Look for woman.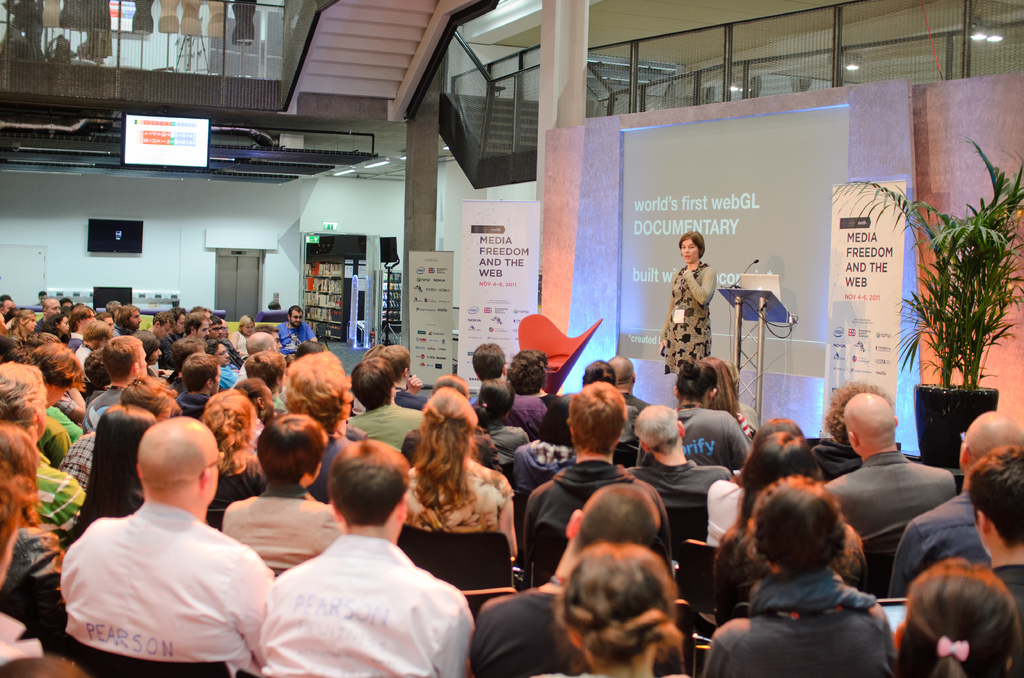
Found: (x1=0, y1=419, x2=65, y2=655).
